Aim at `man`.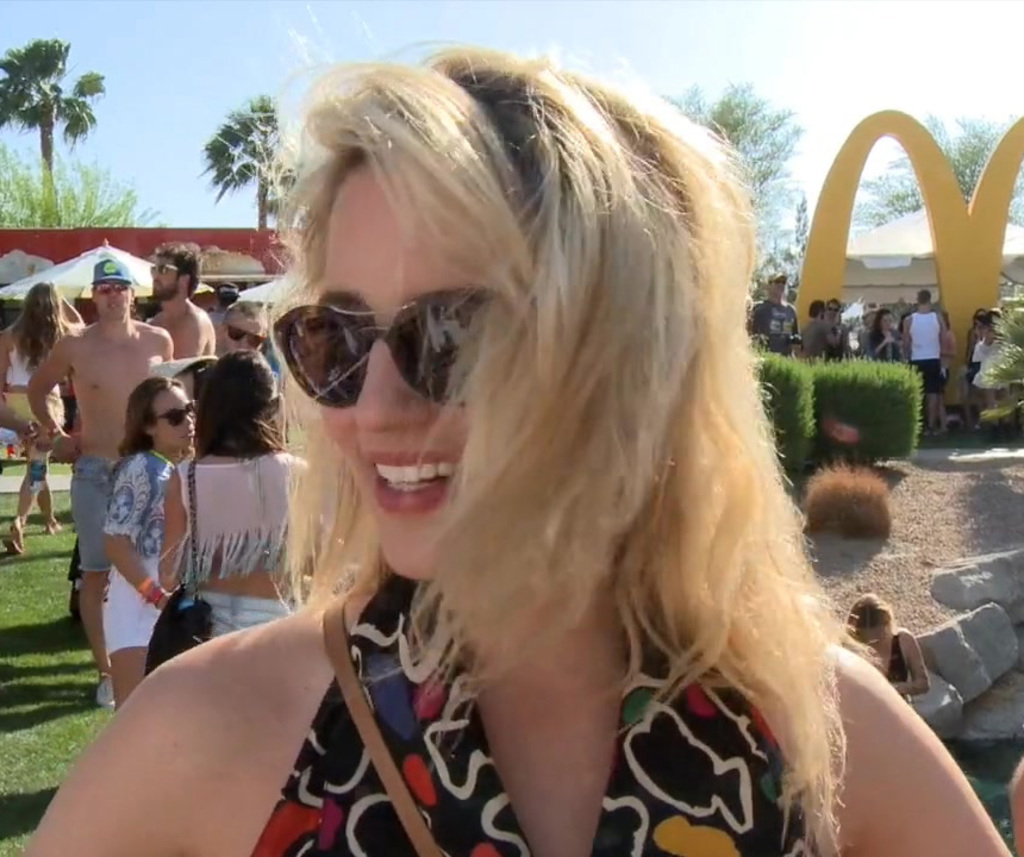
Aimed at BBox(901, 287, 948, 434).
